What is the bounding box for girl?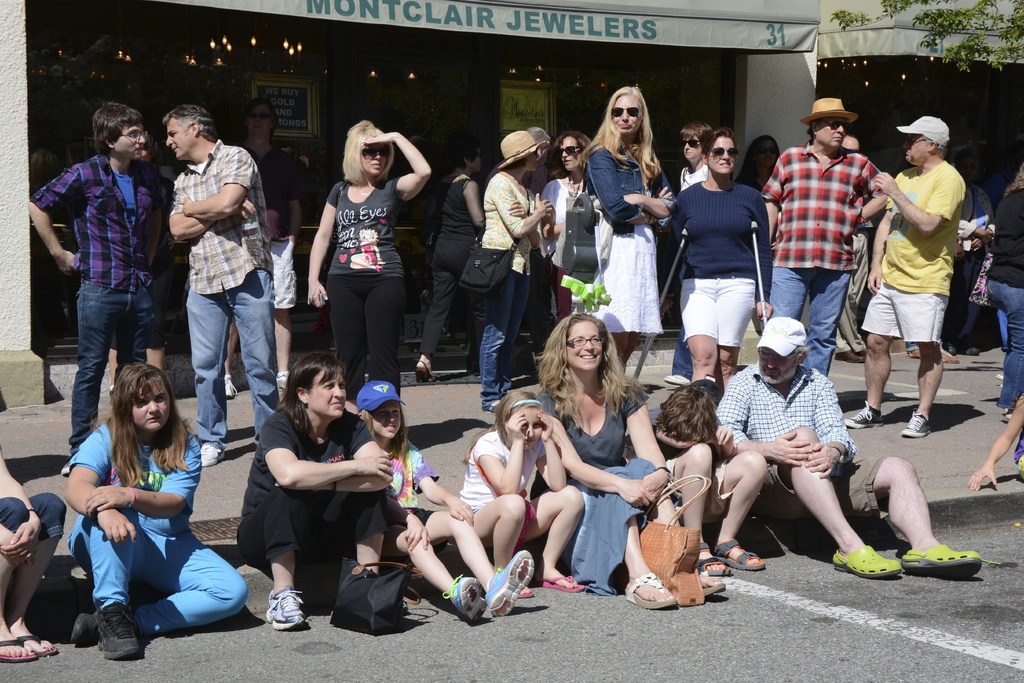
[458, 383, 576, 603].
